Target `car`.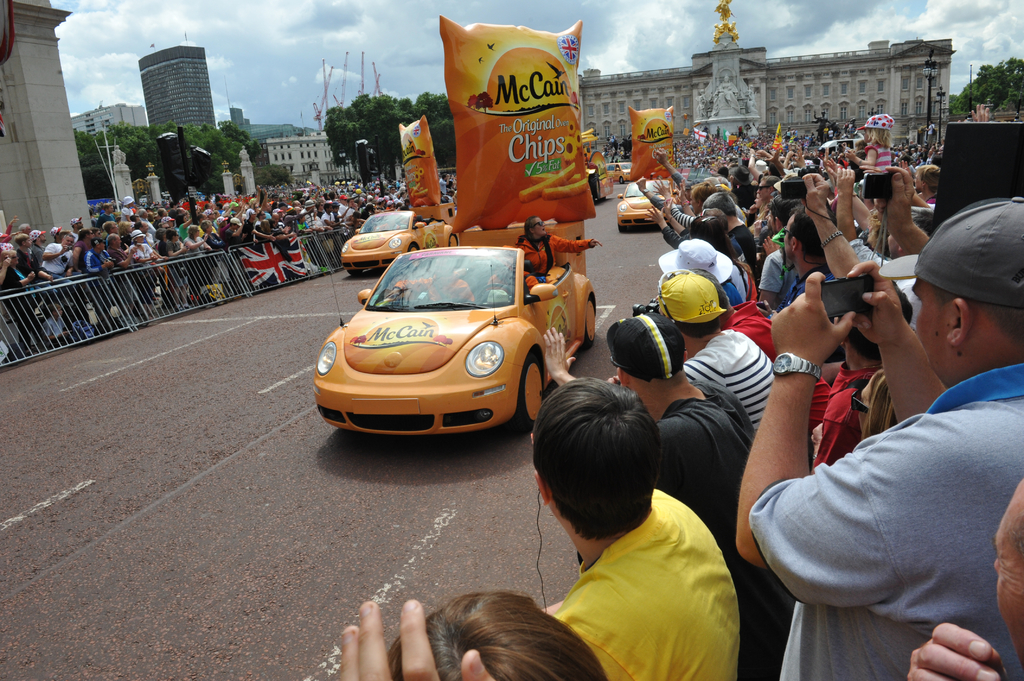
Target region: crop(340, 206, 459, 273).
